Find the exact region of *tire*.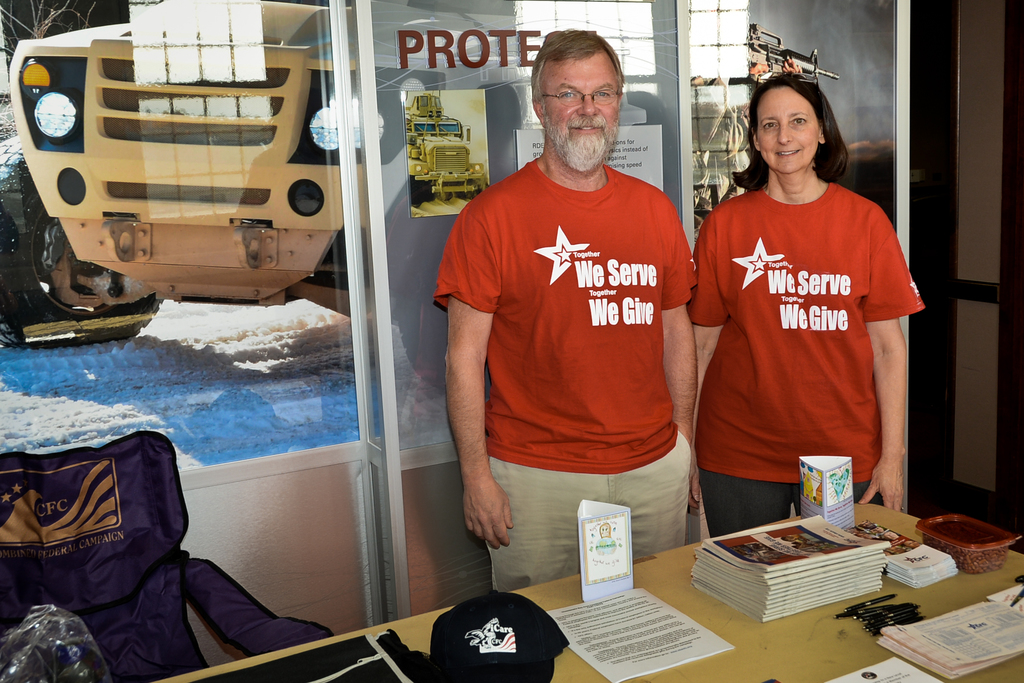
Exact region: box(0, 134, 163, 348).
